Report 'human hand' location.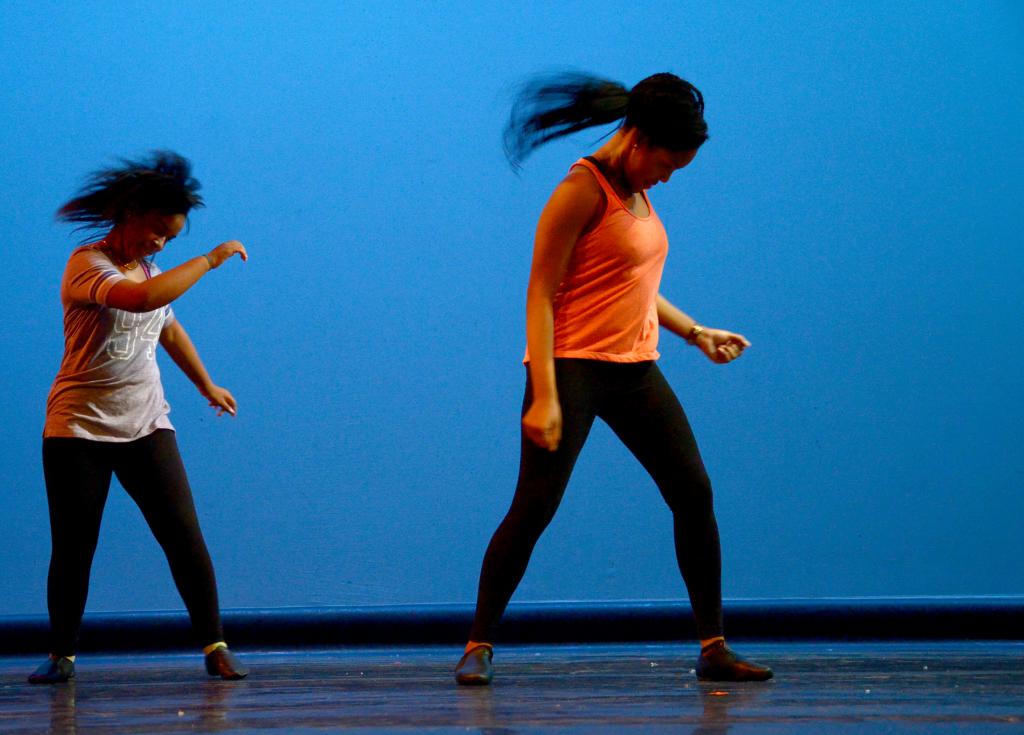
Report: {"x1": 203, "y1": 384, "x2": 238, "y2": 420}.
